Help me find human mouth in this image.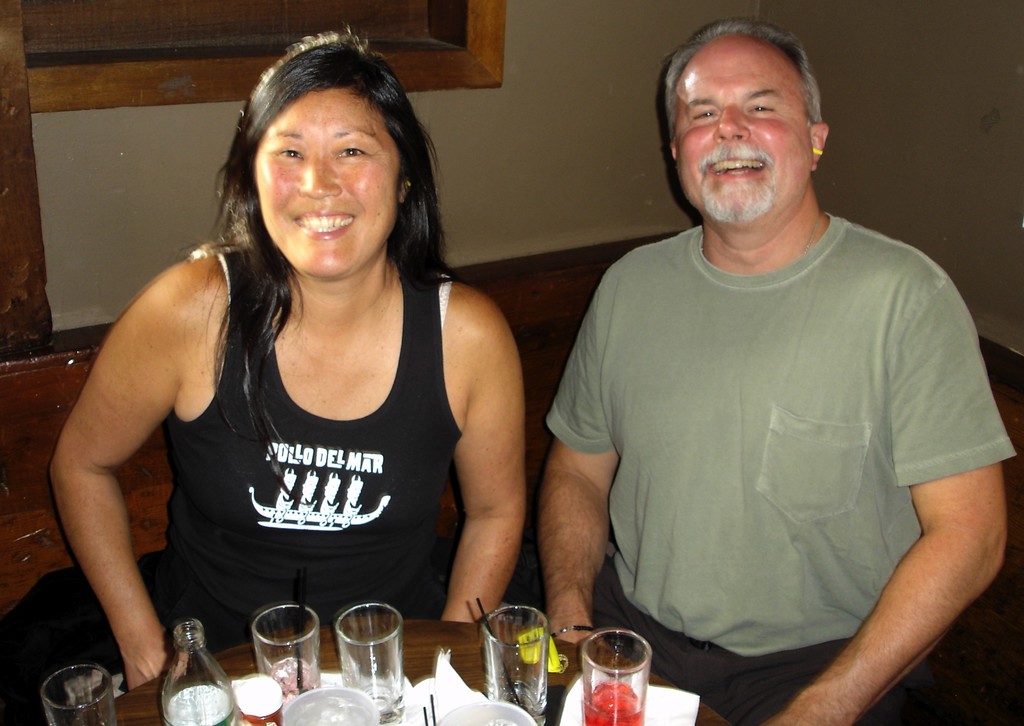
Found it: pyautogui.locateOnScreen(702, 146, 778, 194).
